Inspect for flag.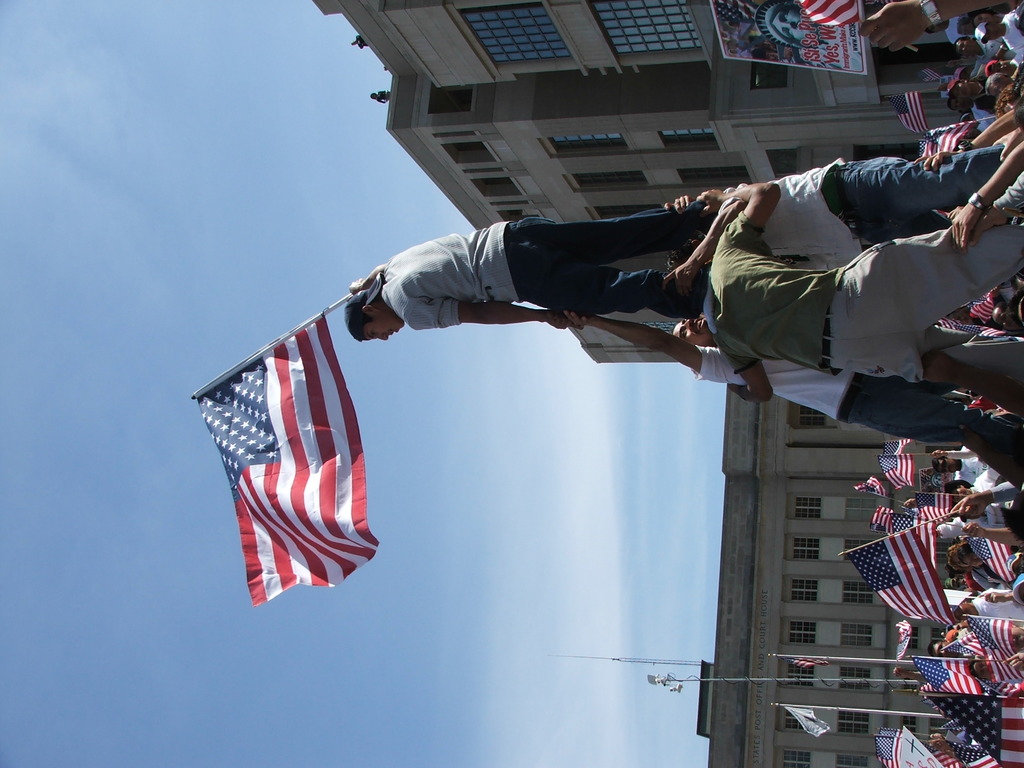
Inspection: region(911, 490, 967, 527).
